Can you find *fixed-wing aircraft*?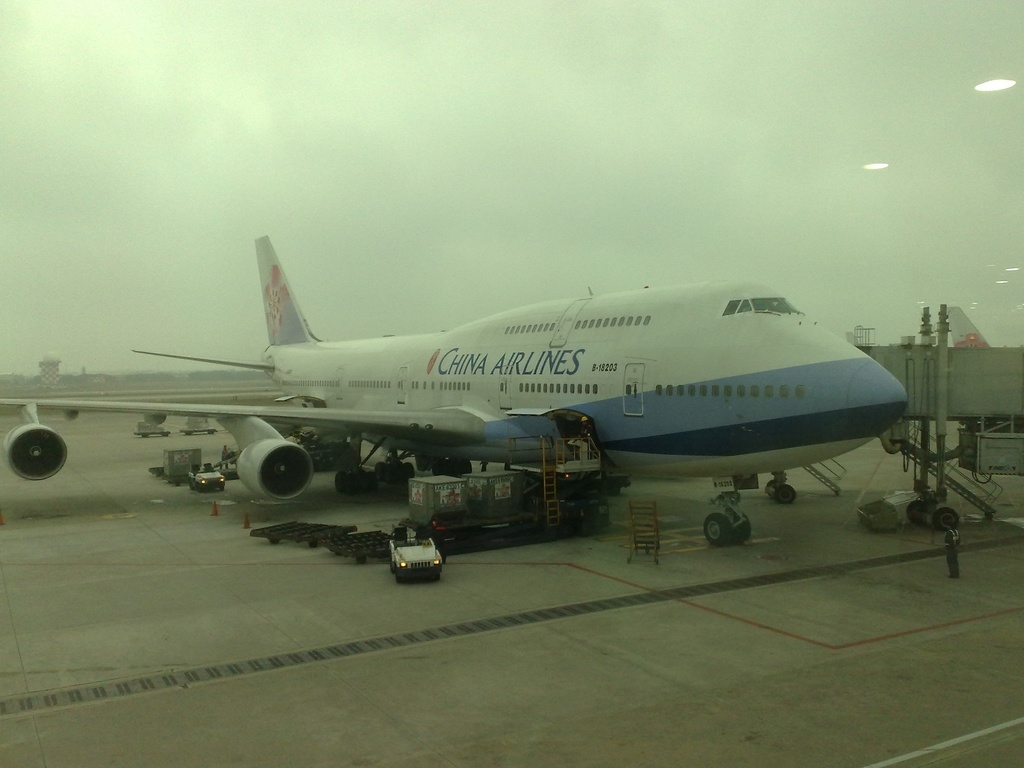
Yes, bounding box: [943, 304, 995, 349].
